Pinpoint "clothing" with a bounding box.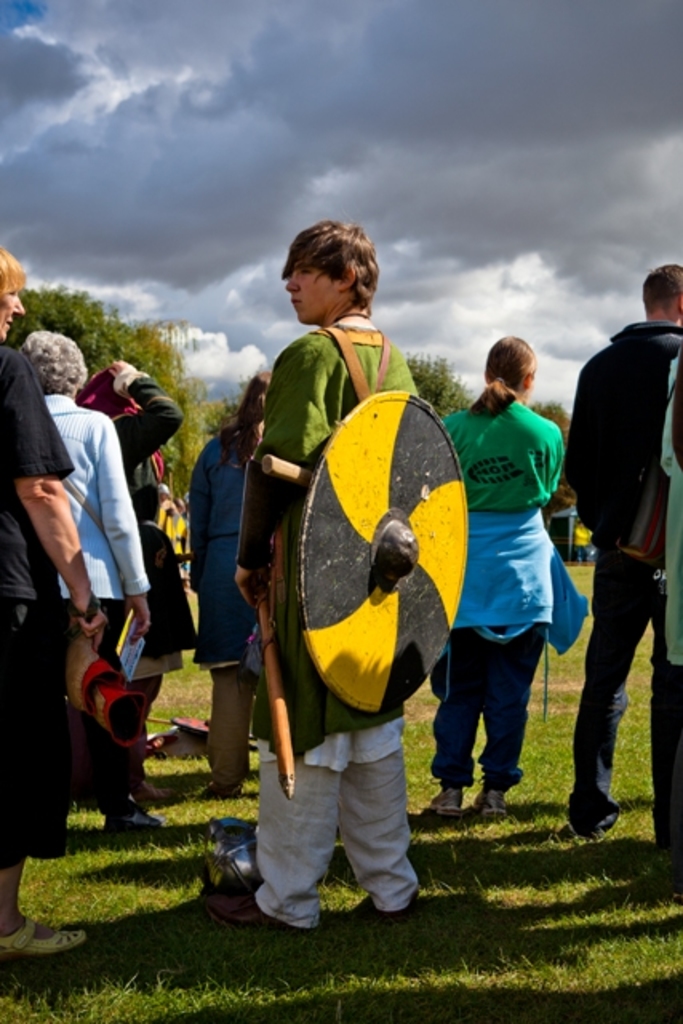
BBox(160, 499, 187, 586).
